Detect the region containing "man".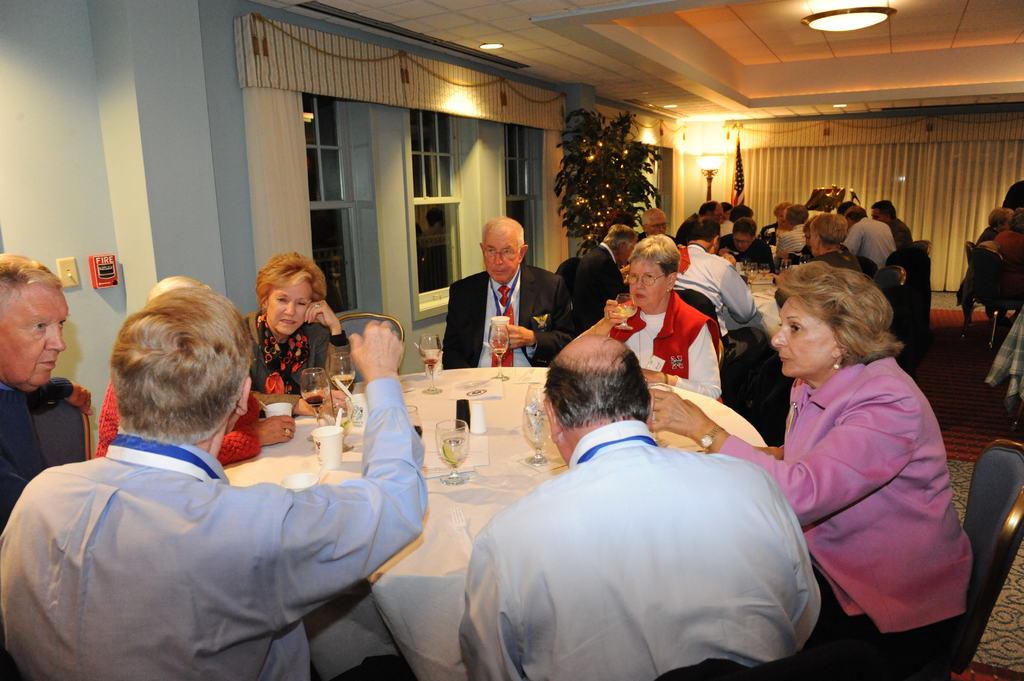
Rect(0, 247, 98, 547).
